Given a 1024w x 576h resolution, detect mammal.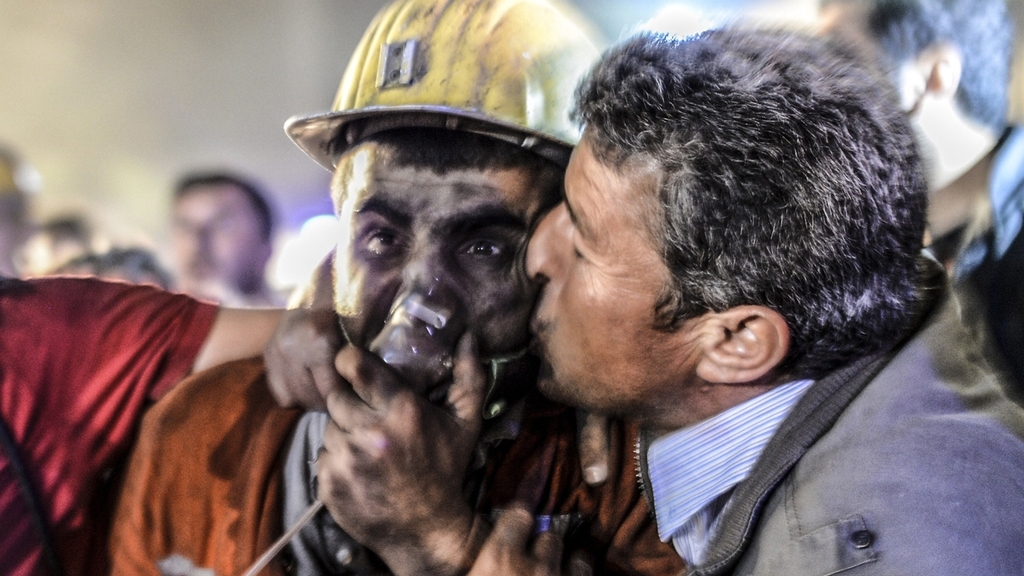
Rect(0, 272, 304, 575).
